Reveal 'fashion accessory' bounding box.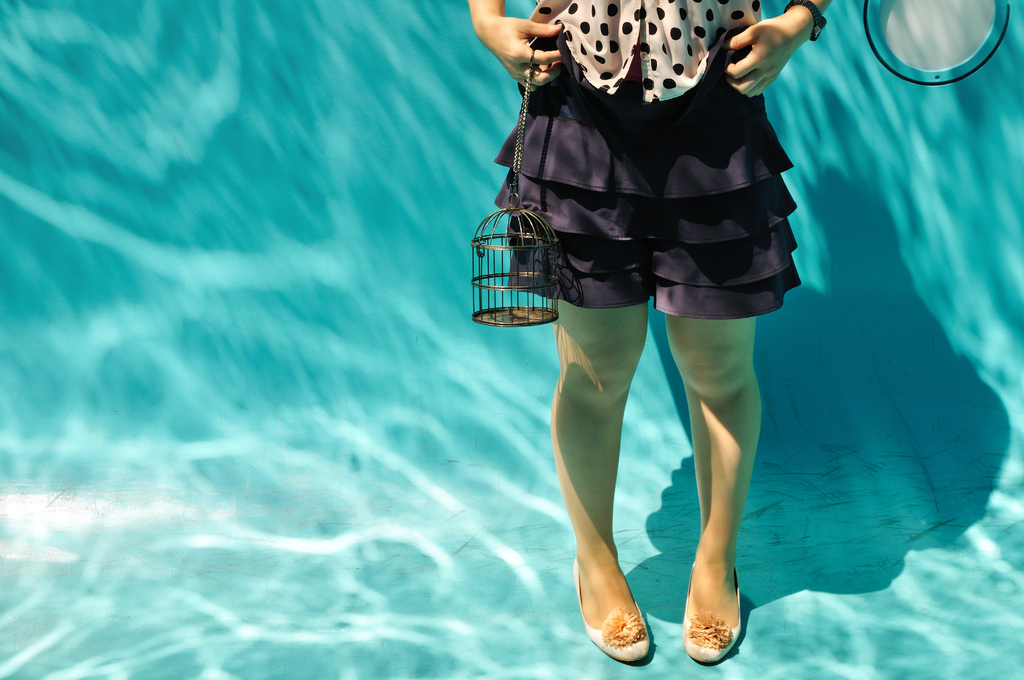
Revealed: region(783, 0, 828, 39).
